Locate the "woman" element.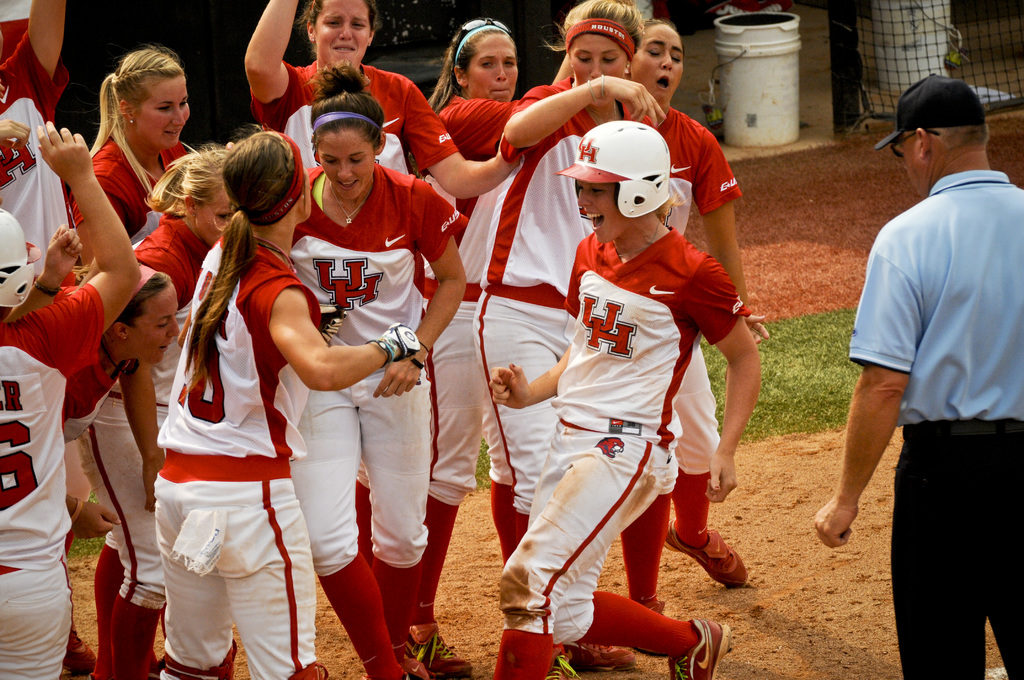
Element bbox: rect(14, 261, 184, 678).
